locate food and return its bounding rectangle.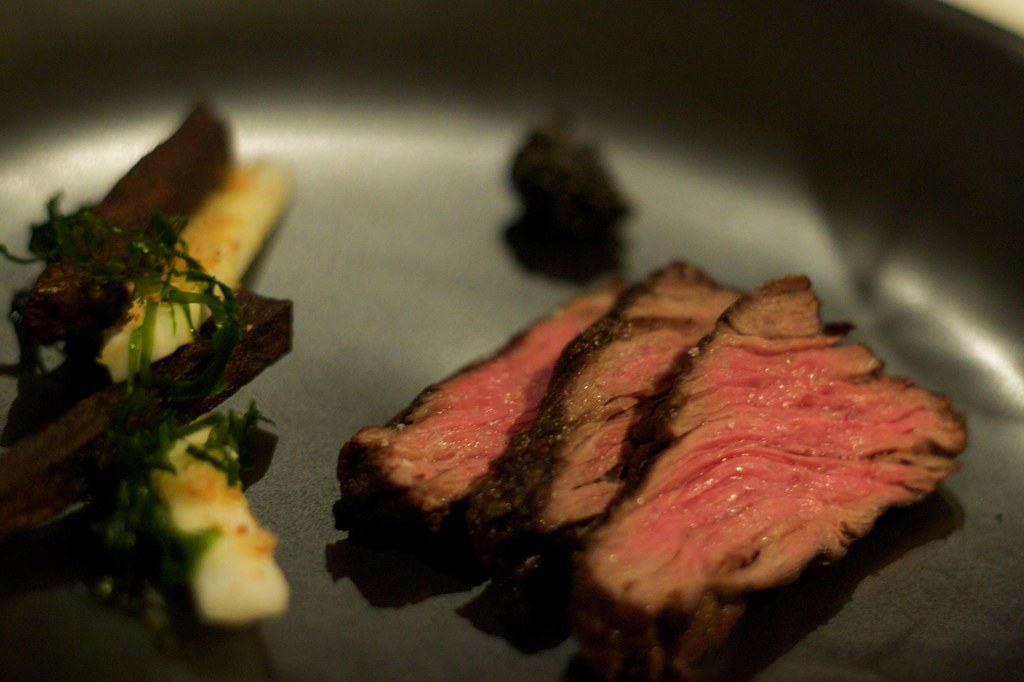
locate(329, 273, 631, 548).
